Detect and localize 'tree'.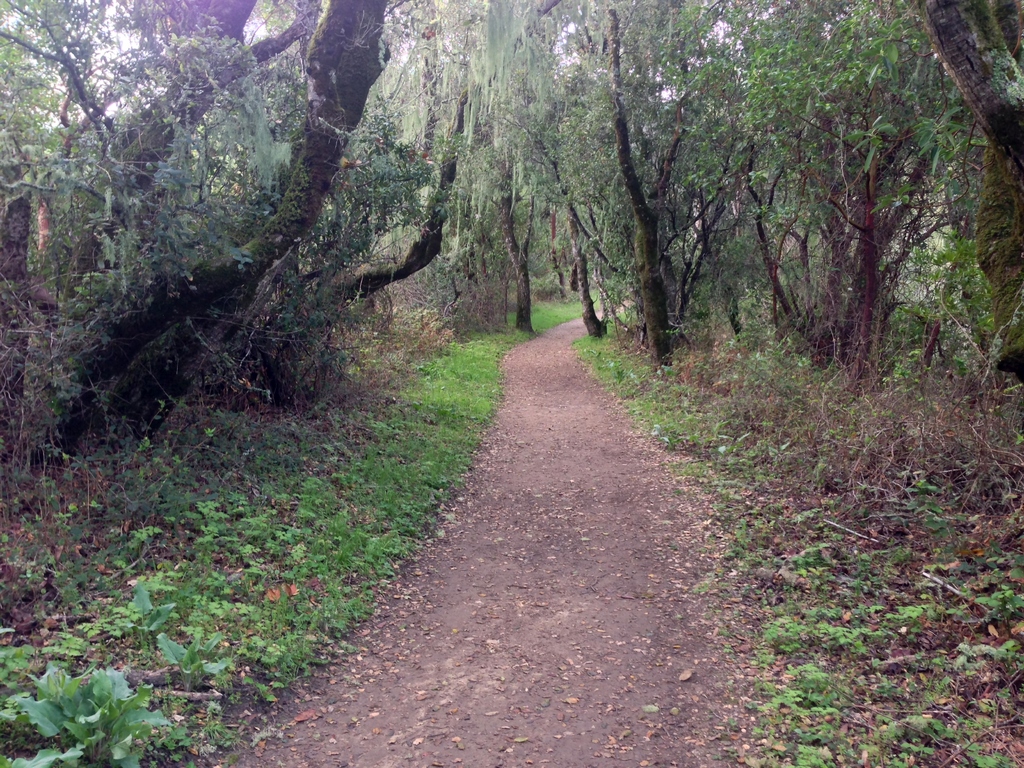
Localized at <bbox>426, 0, 590, 335</bbox>.
